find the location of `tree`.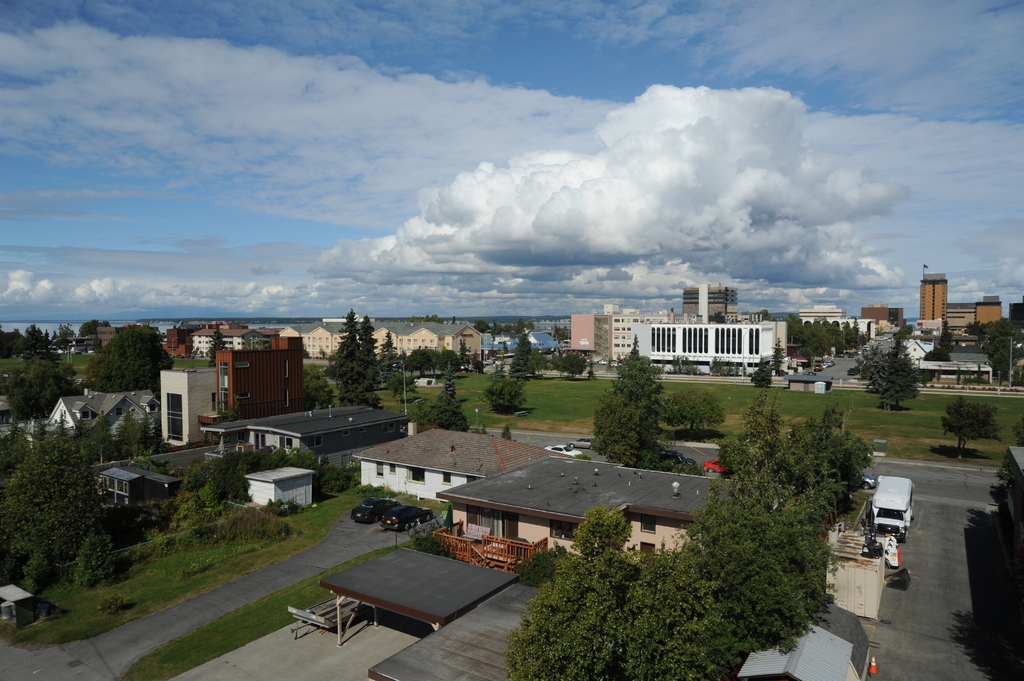
Location: [562, 348, 586, 378].
